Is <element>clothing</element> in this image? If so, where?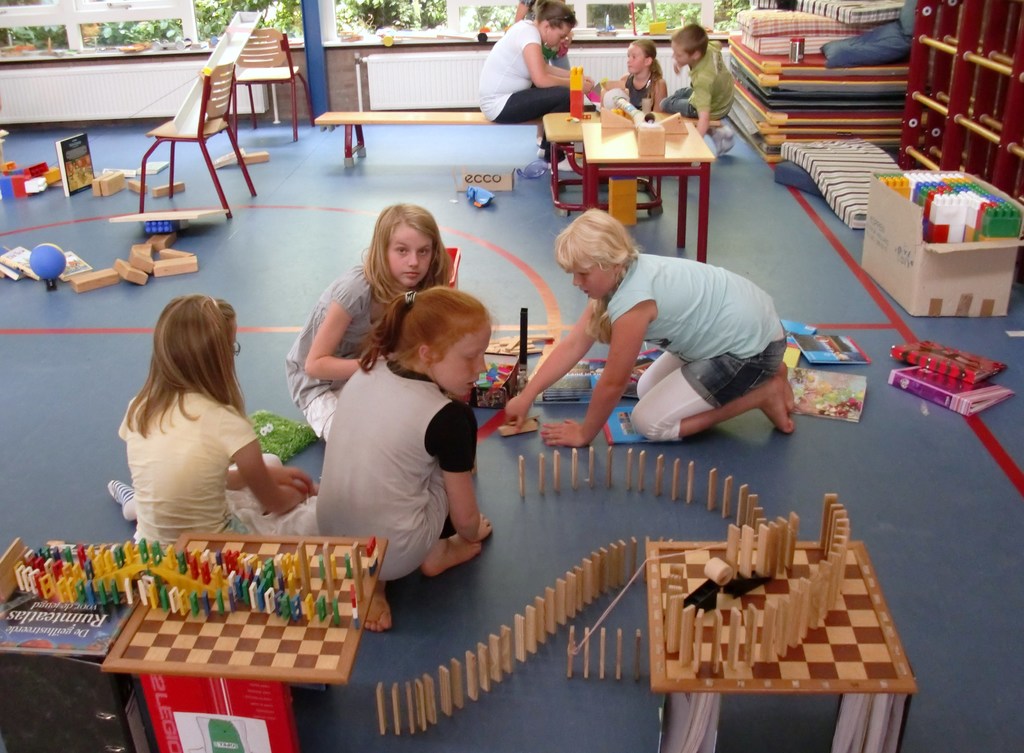
Yes, at l=607, t=67, r=658, b=114.
